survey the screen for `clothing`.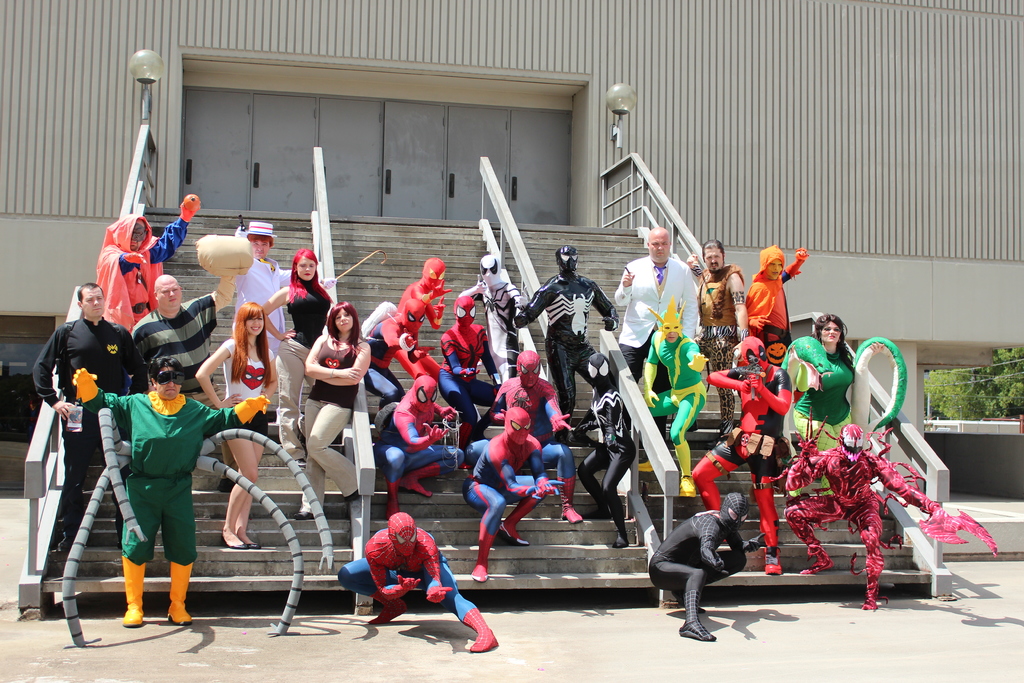
Survey found: 573:388:637:540.
